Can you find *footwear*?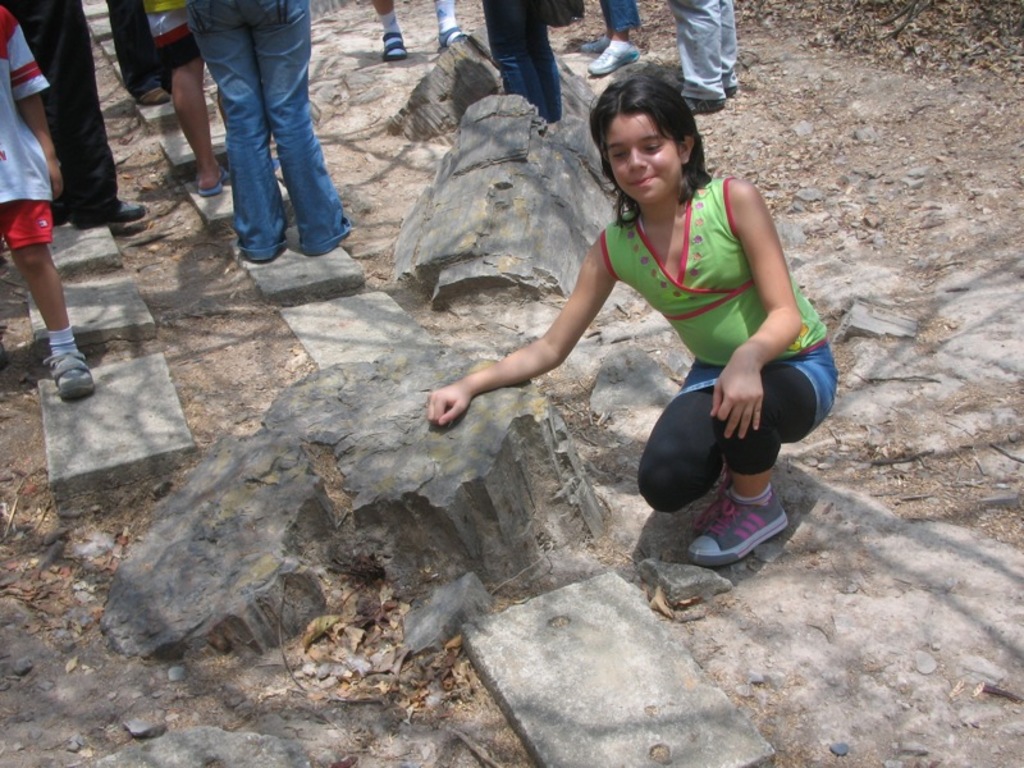
Yes, bounding box: <box>271,157,278,170</box>.
